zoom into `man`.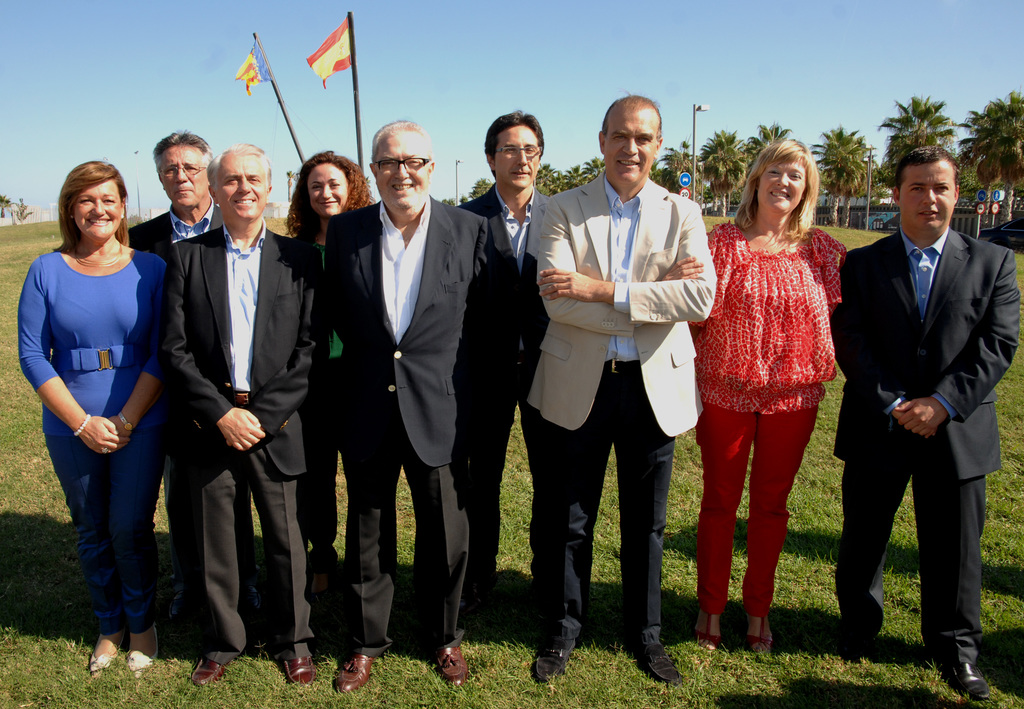
Zoom target: [left=519, top=94, right=719, bottom=683].
